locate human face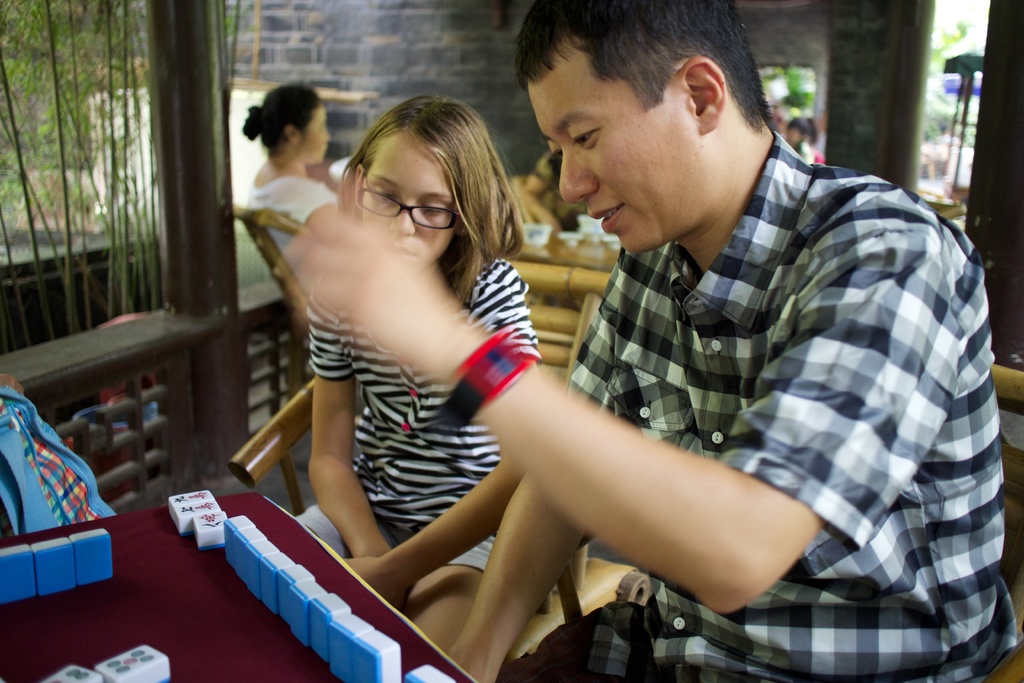
select_region(525, 42, 698, 258)
